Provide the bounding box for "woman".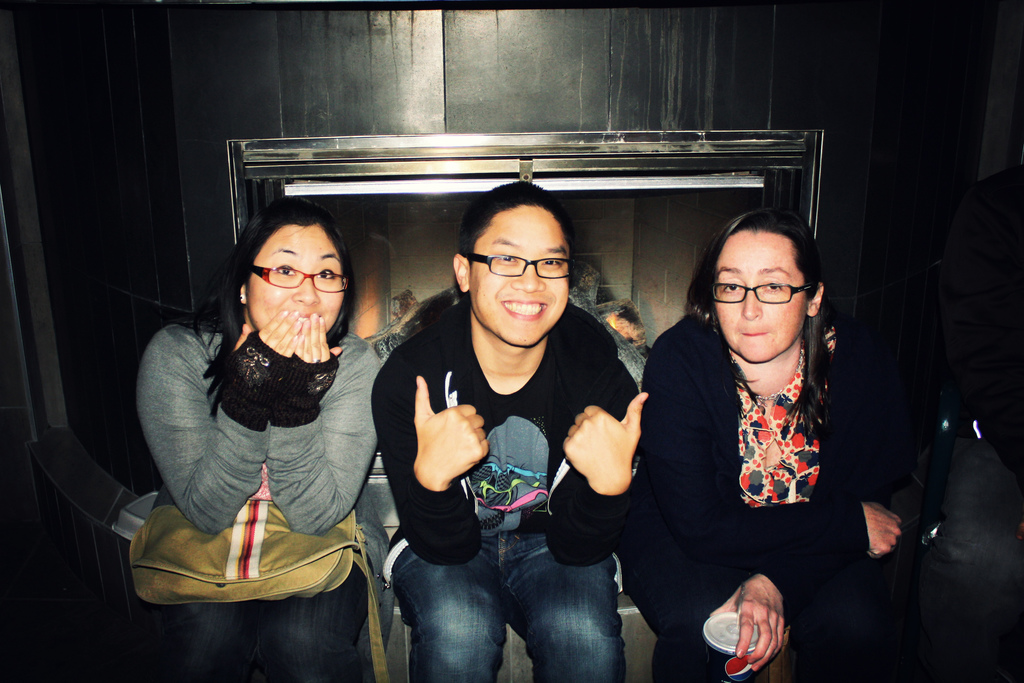
box(129, 201, 383, 679).
